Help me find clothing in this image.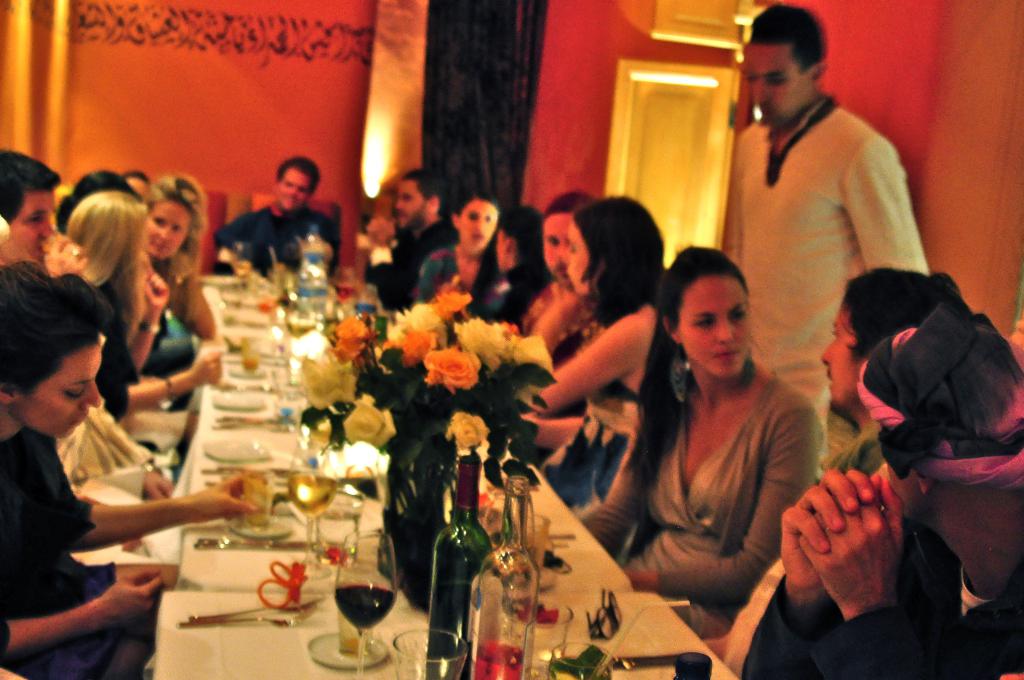
Found it: {"left": 537, "top": 299, "right": 653, "bottom": 524}.
